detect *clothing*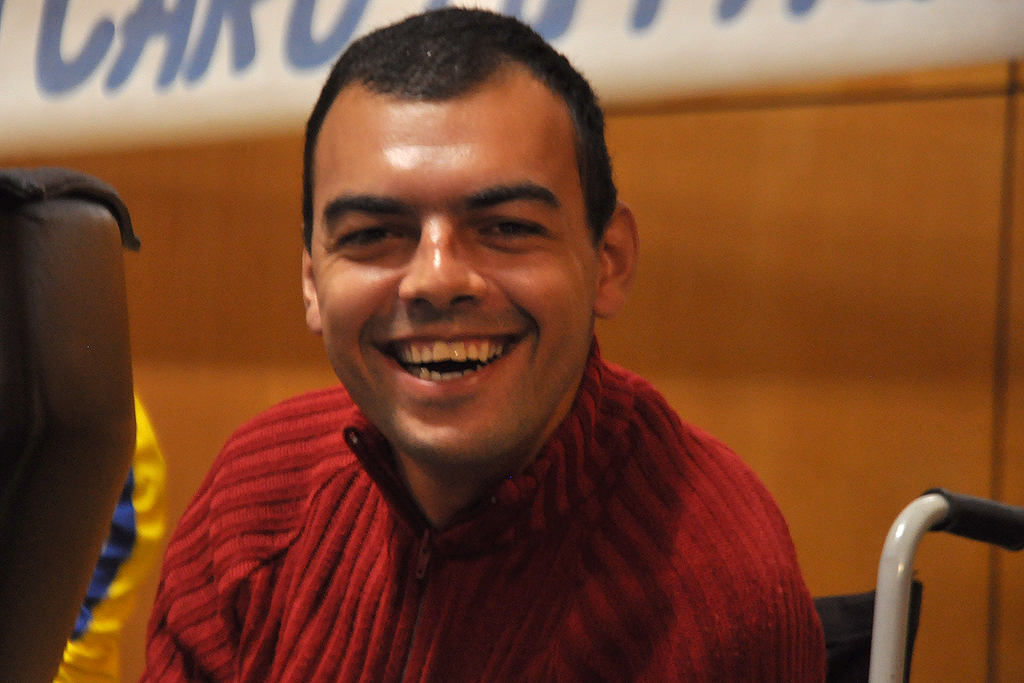
(x1=46, y1=377, x2=176, y2=682)
